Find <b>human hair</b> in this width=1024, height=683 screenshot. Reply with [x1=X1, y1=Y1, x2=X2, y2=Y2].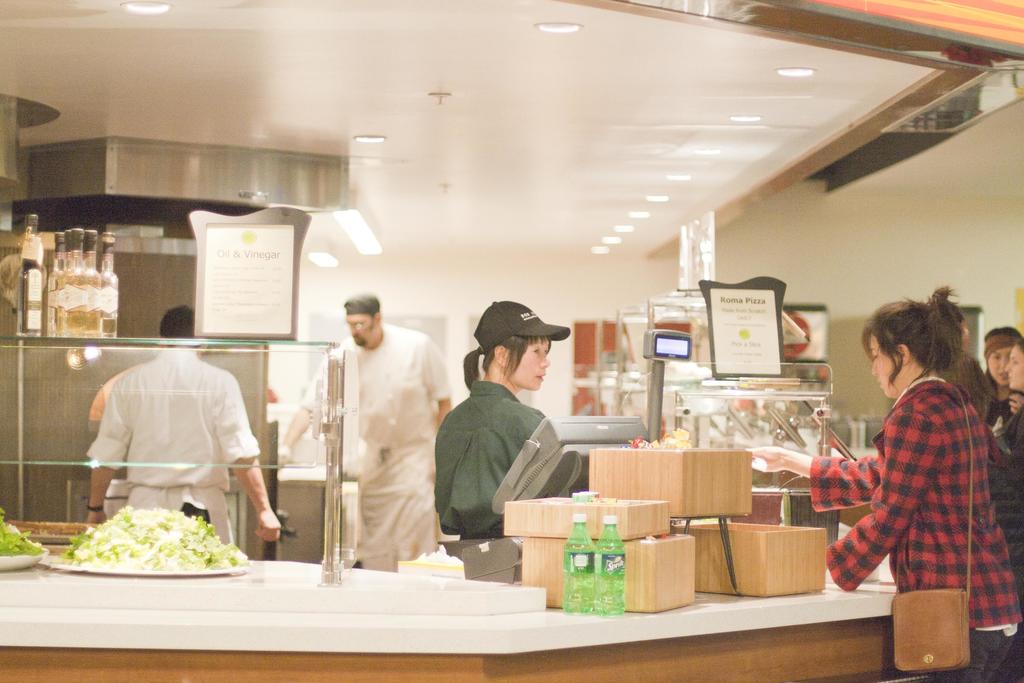
[x1=863, y1=283, x2=966, y2=381].
